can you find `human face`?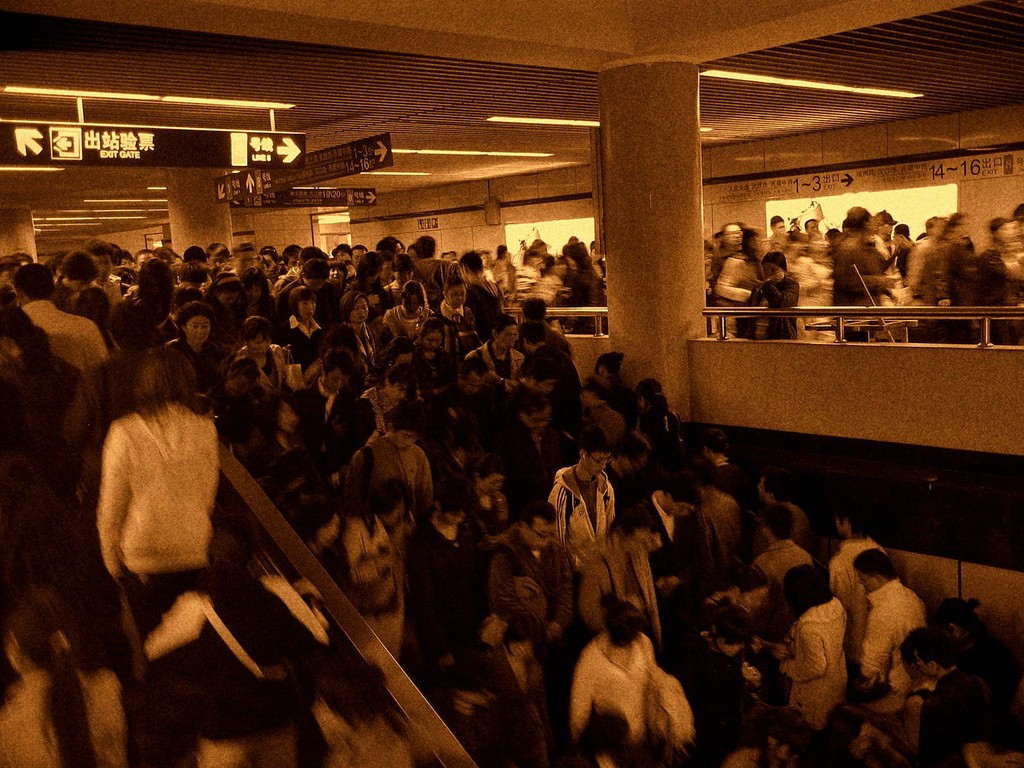
Yes, bounding box: 352/250/364/267.
